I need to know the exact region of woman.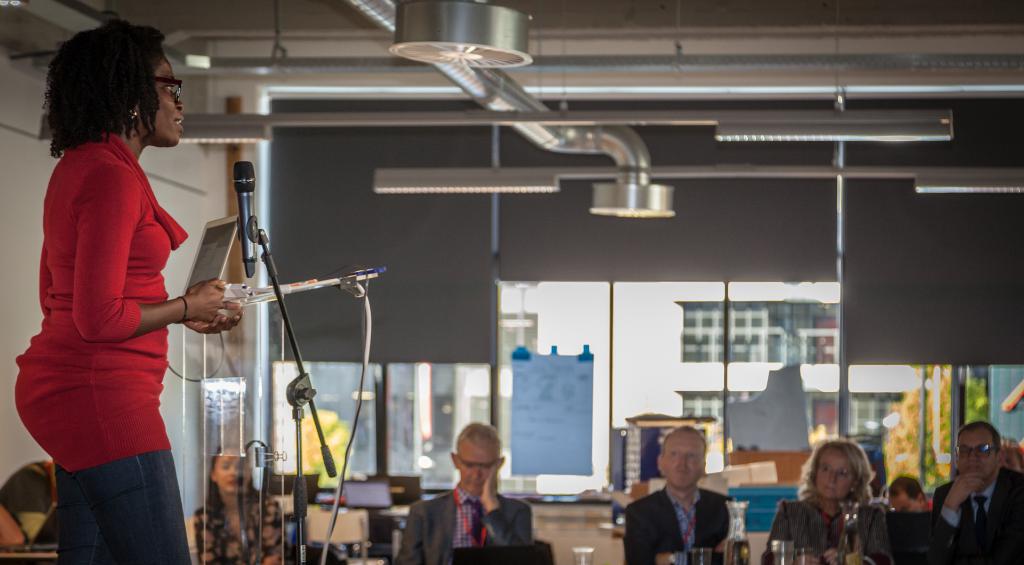
Region: [x1=763, y1=442, x2=881, y2=564].
